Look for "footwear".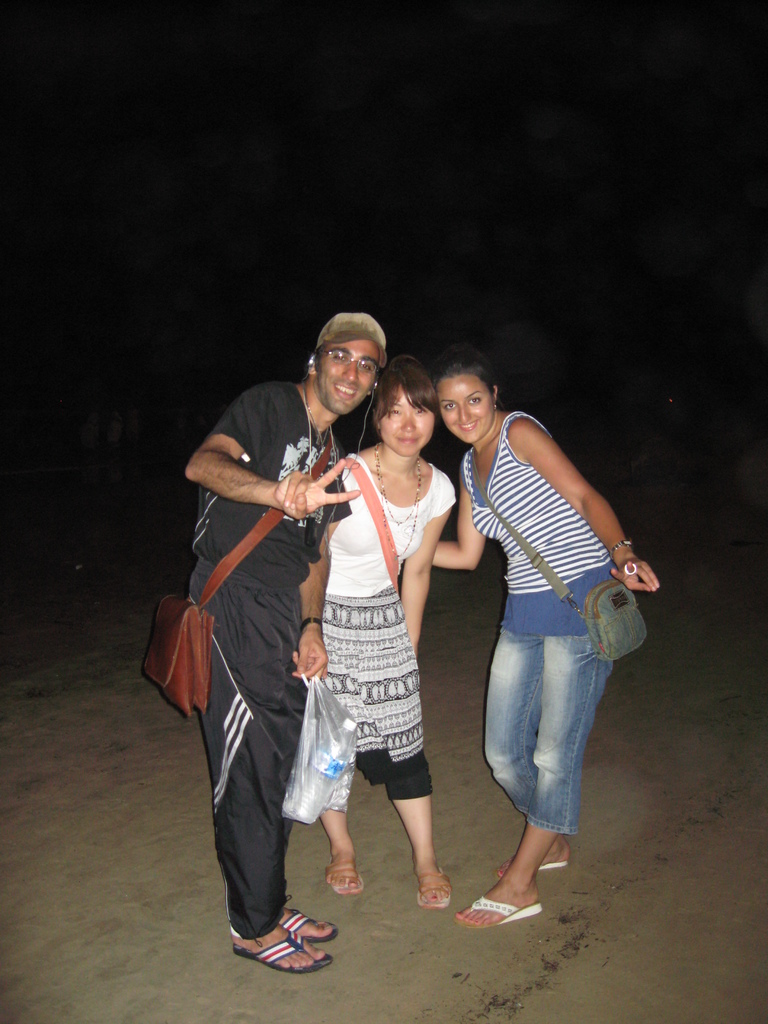
Found: box(284, 908, 342, 944).
